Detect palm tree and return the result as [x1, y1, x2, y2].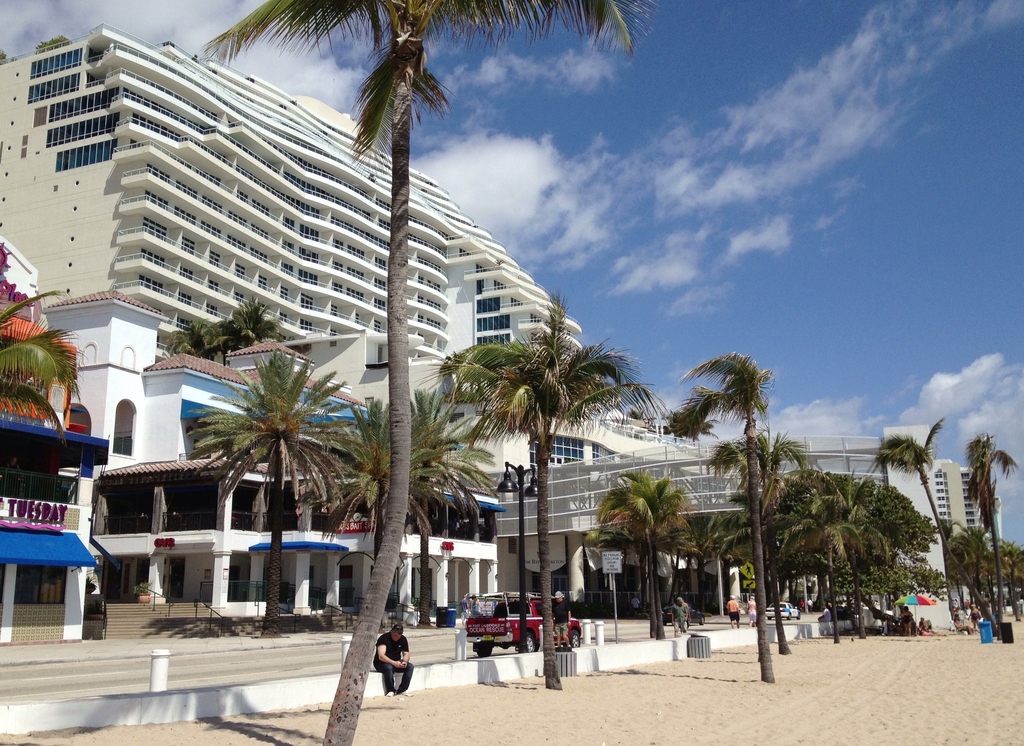
[872, 415, 998, 636].
